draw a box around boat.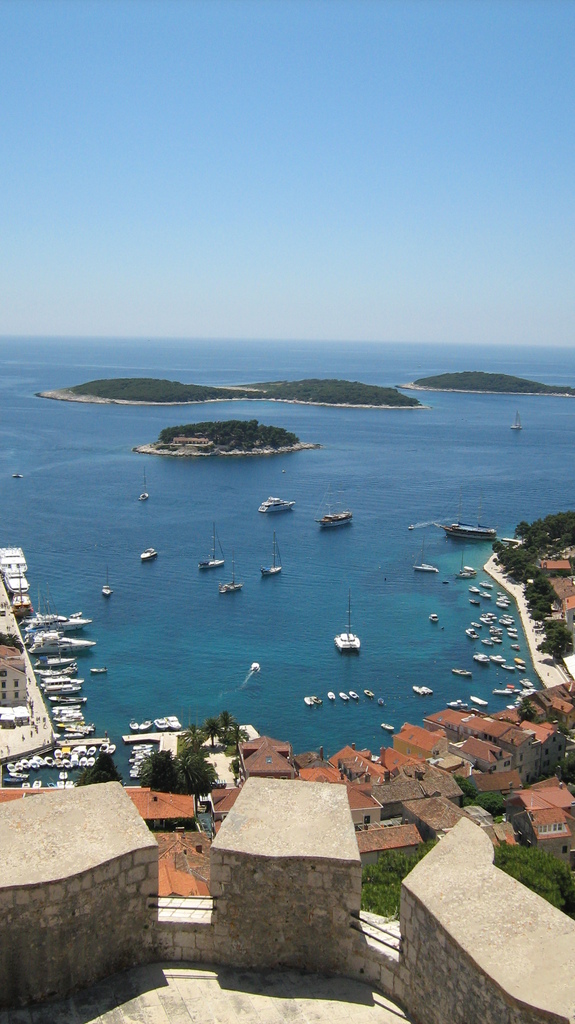
<box>67,781,72,786</box>.
